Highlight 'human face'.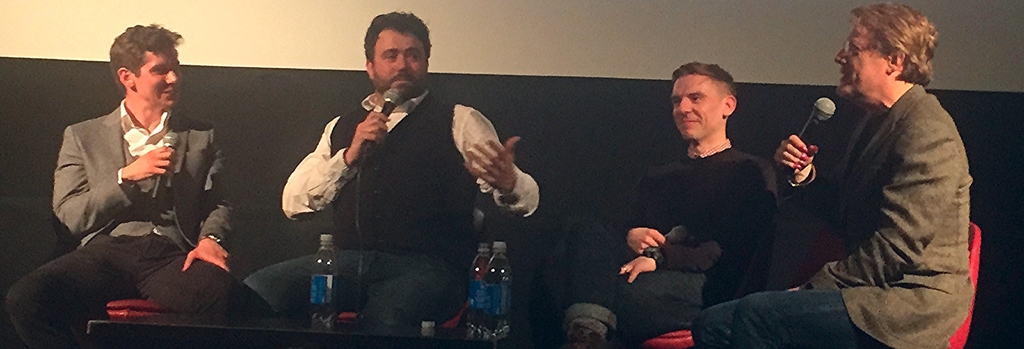
Highlighted region: 833 27 886 100.
